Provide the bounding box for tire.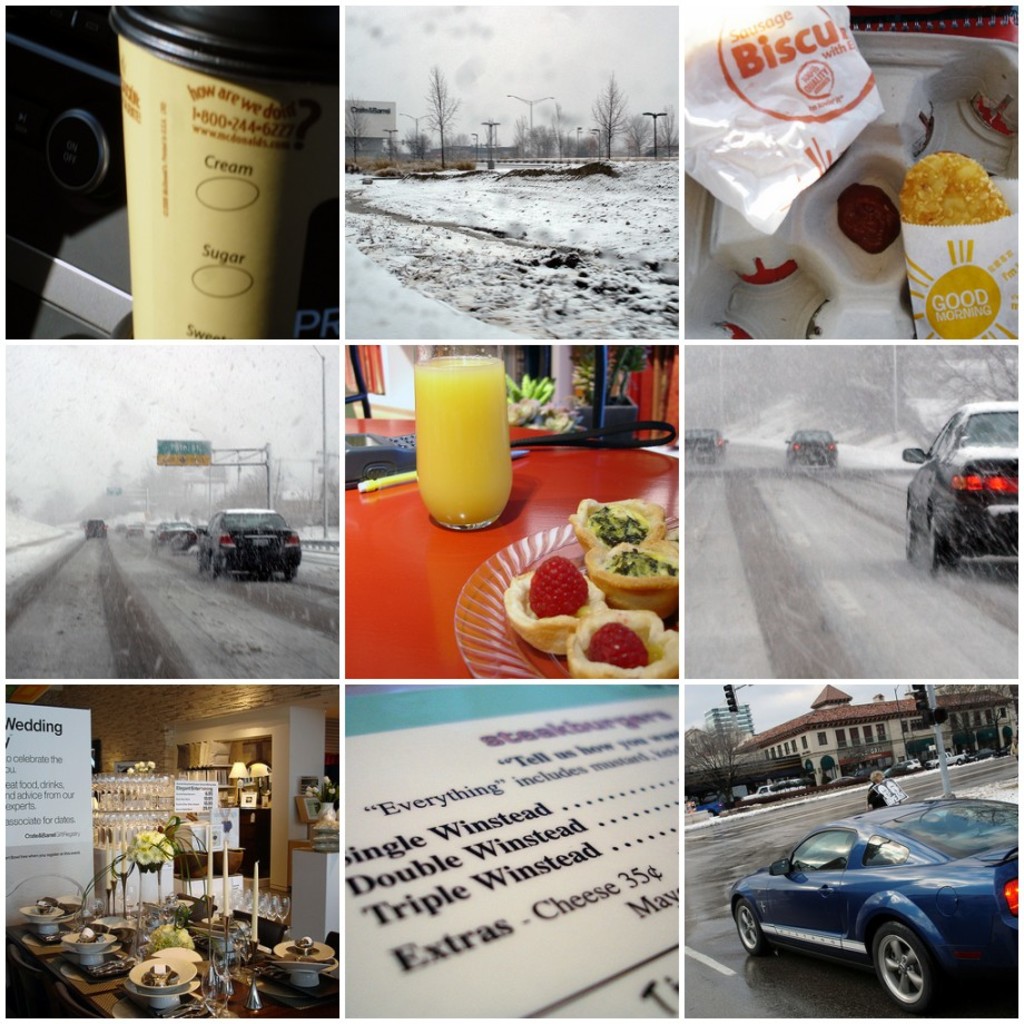
x1=190, y1=551, x2=205, y2=578.
